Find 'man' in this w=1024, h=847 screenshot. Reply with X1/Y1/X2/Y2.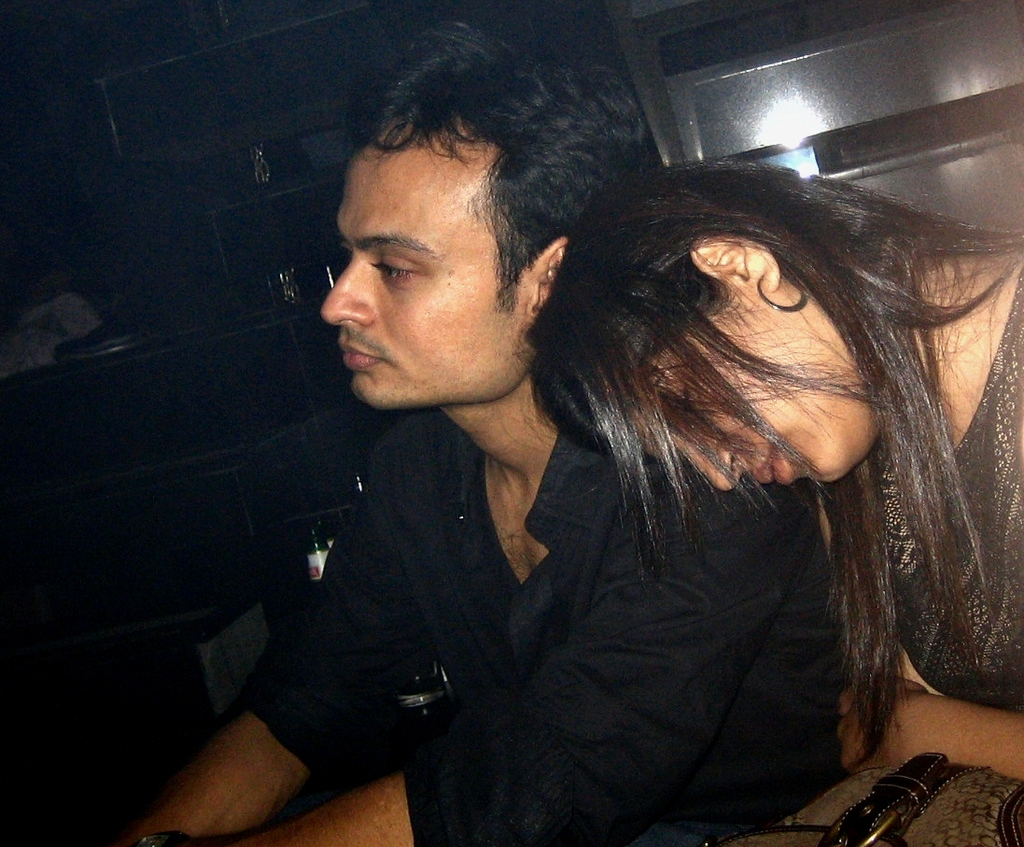
120/16/839/846.
